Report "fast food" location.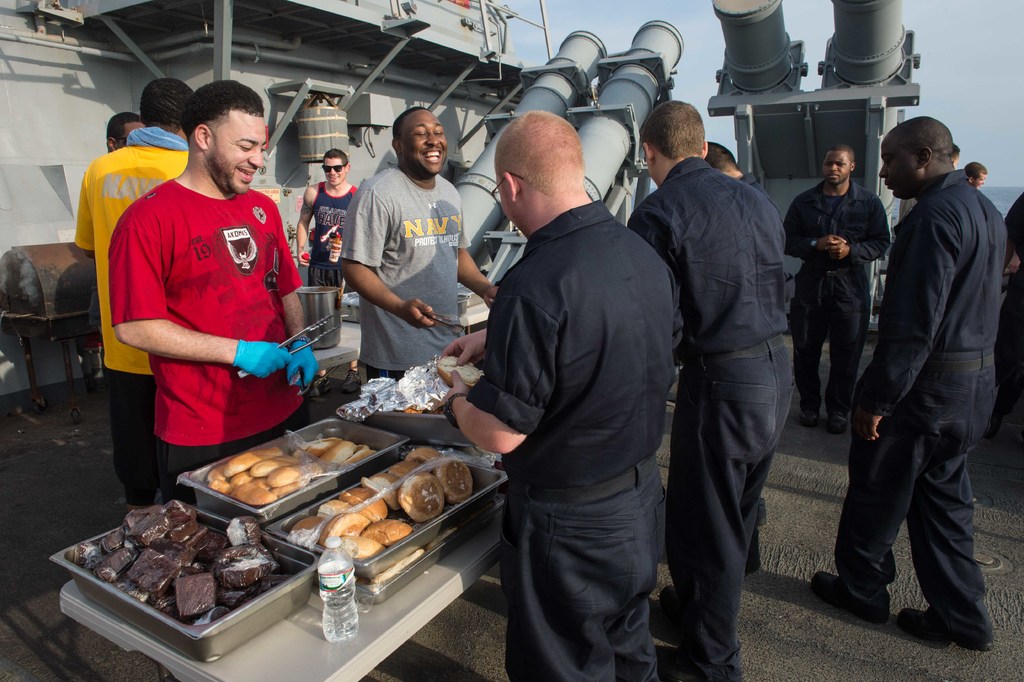
Report: bbox=(365, 501, 388, 522).
